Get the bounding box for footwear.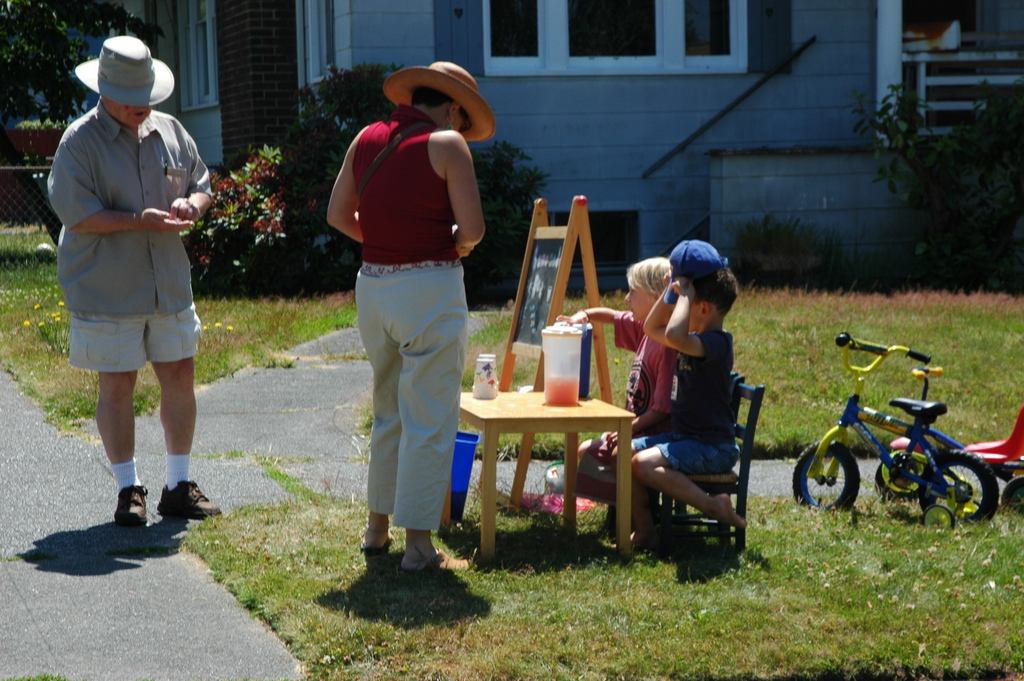
114, 482, 148, 532.
